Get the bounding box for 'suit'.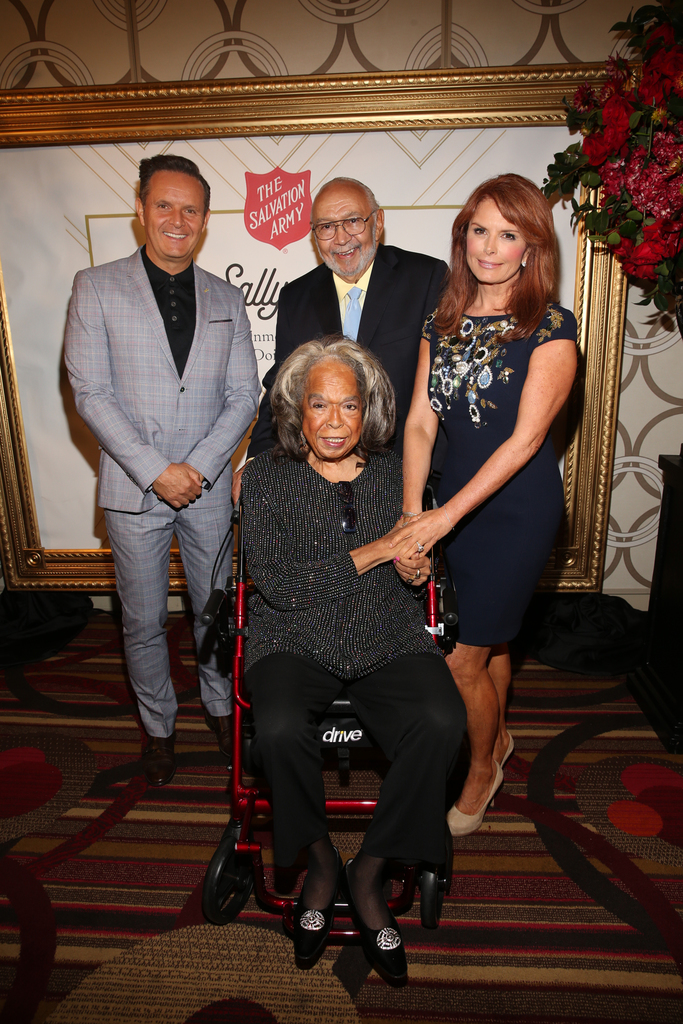
(68,175,255,770).
